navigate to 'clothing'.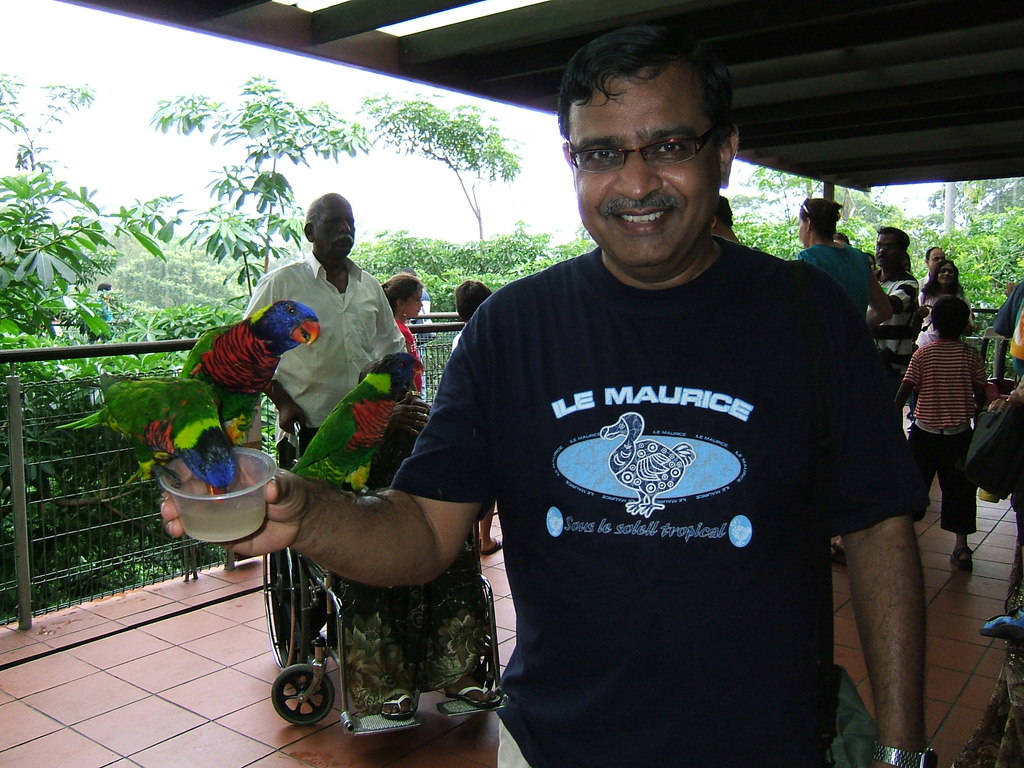
Navigation target: rect(899, 339, 991, 526).
